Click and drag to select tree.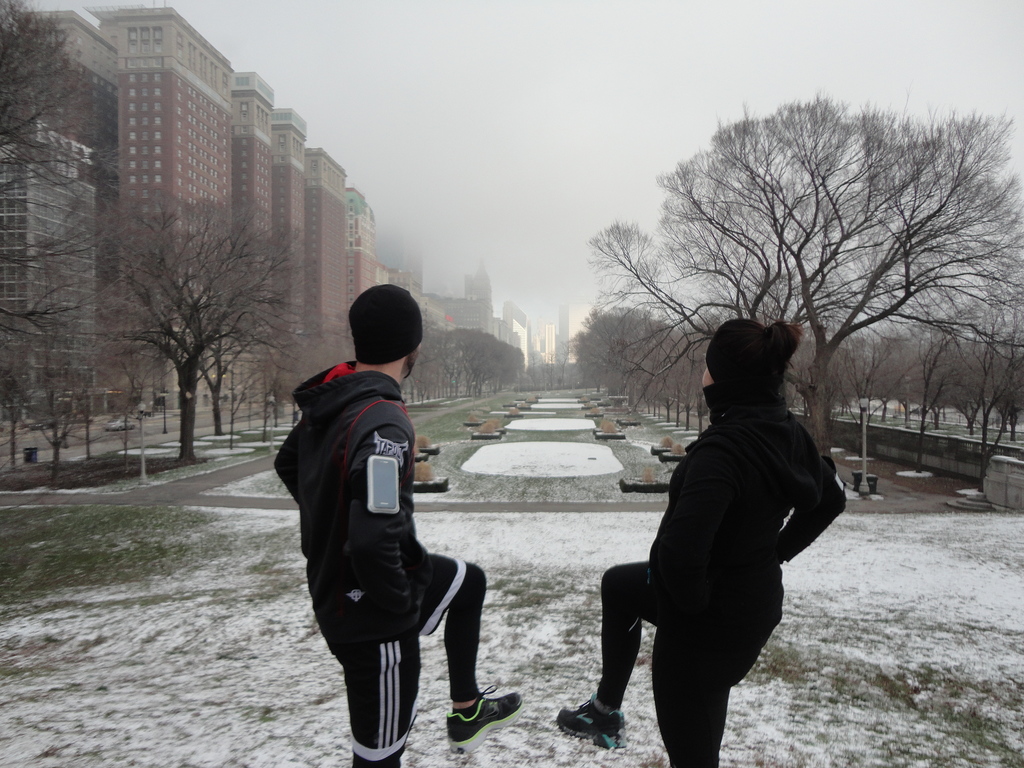
Selection: box=[570, 310, 658, 403].
